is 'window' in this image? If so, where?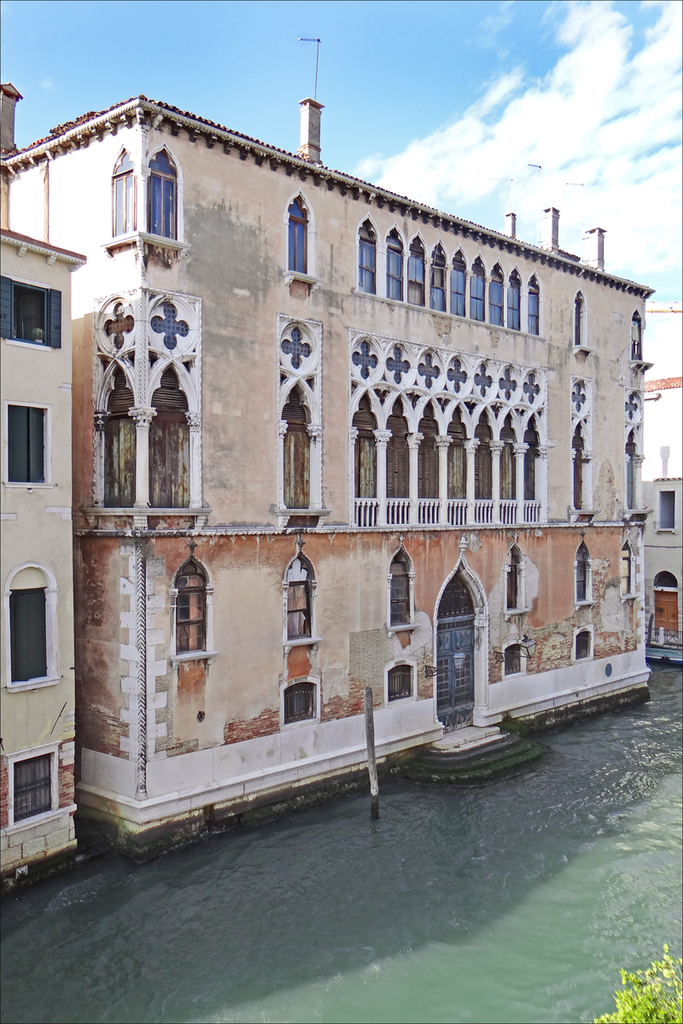
Yes, at Rect(502, 641, 520, 674).
